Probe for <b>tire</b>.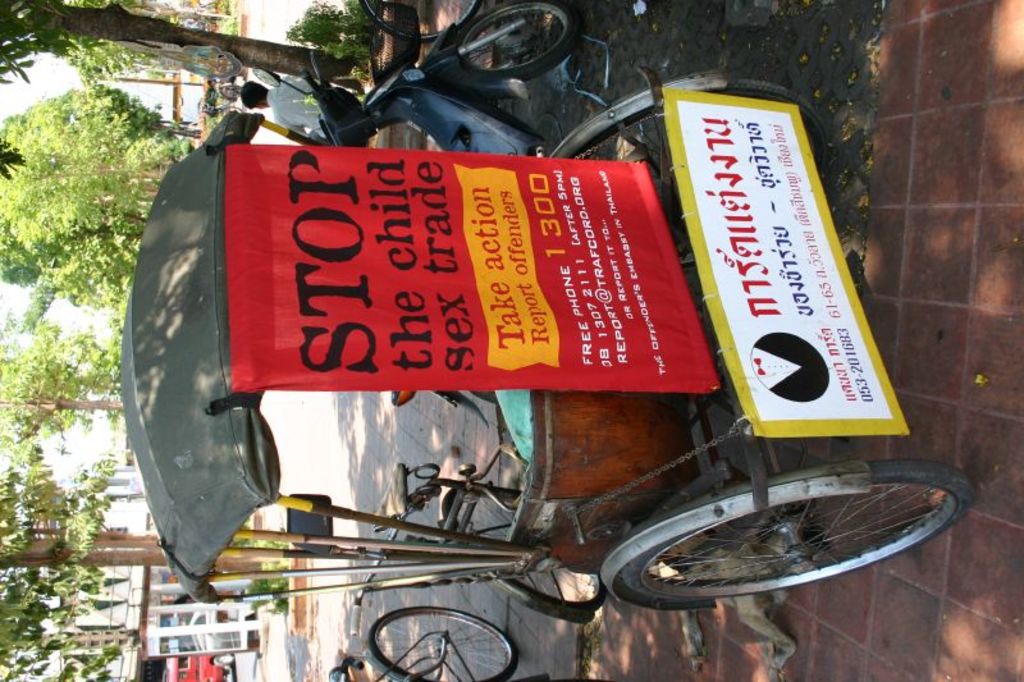
Probe result: rect(361, 0, 477, 41).
